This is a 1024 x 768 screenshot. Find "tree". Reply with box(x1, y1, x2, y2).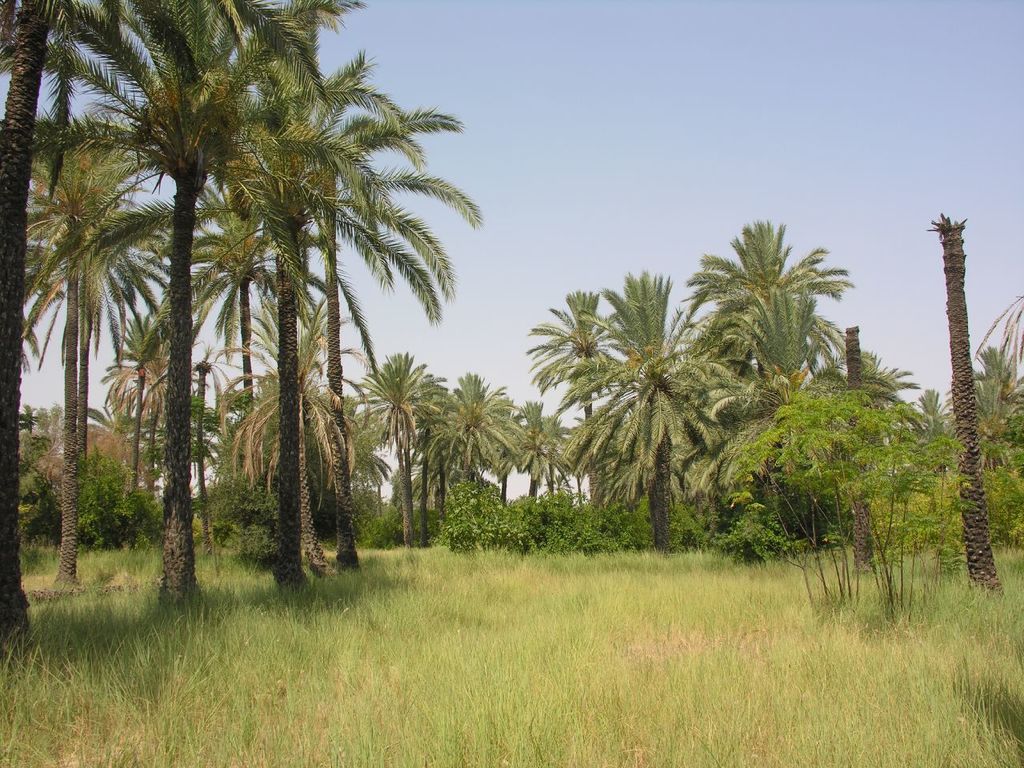
box(351, 351, 450, 547).
